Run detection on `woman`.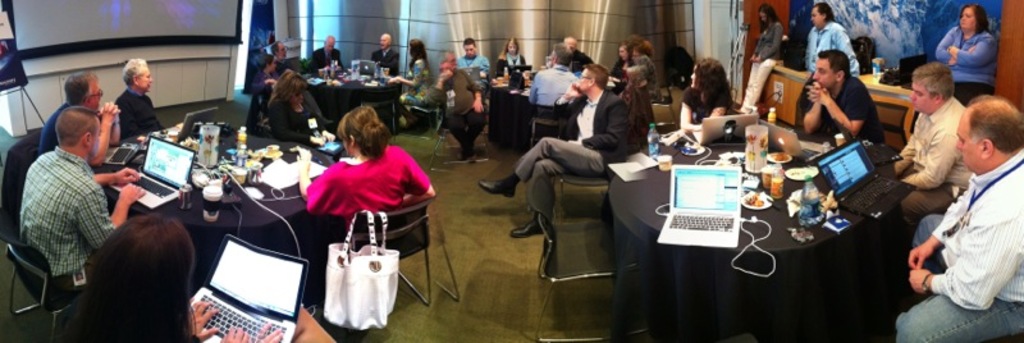
Result: 677, 59, 733, 133.
